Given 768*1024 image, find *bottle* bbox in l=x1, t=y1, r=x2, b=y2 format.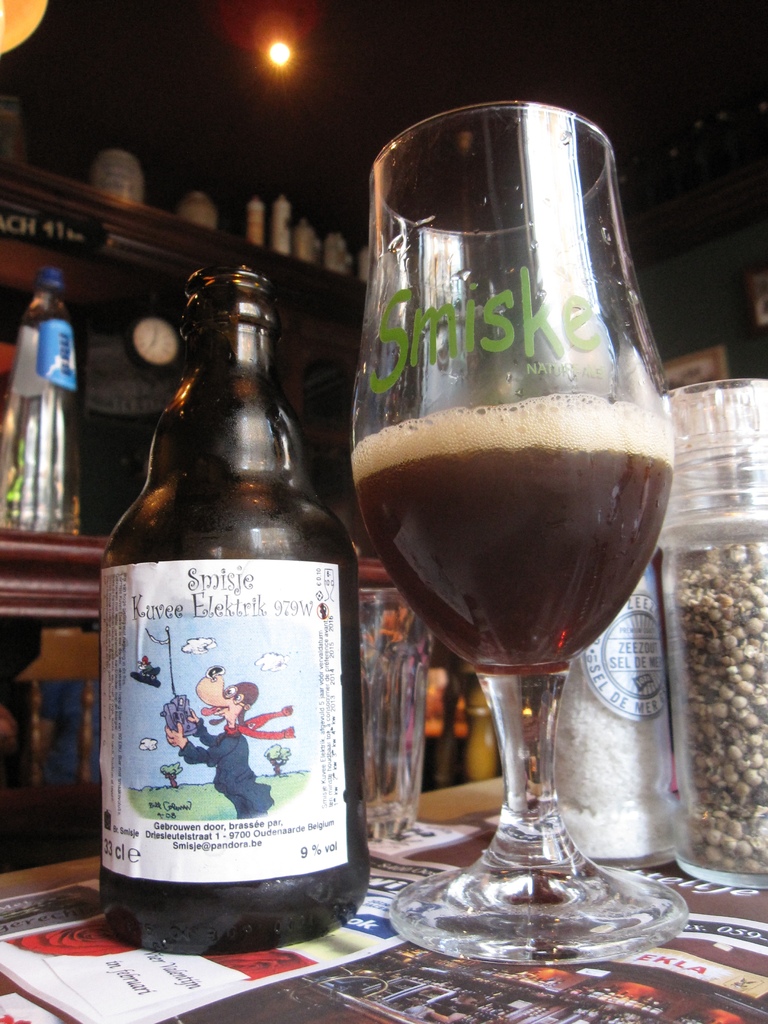
l=93, t=262, r=375, b=948.
